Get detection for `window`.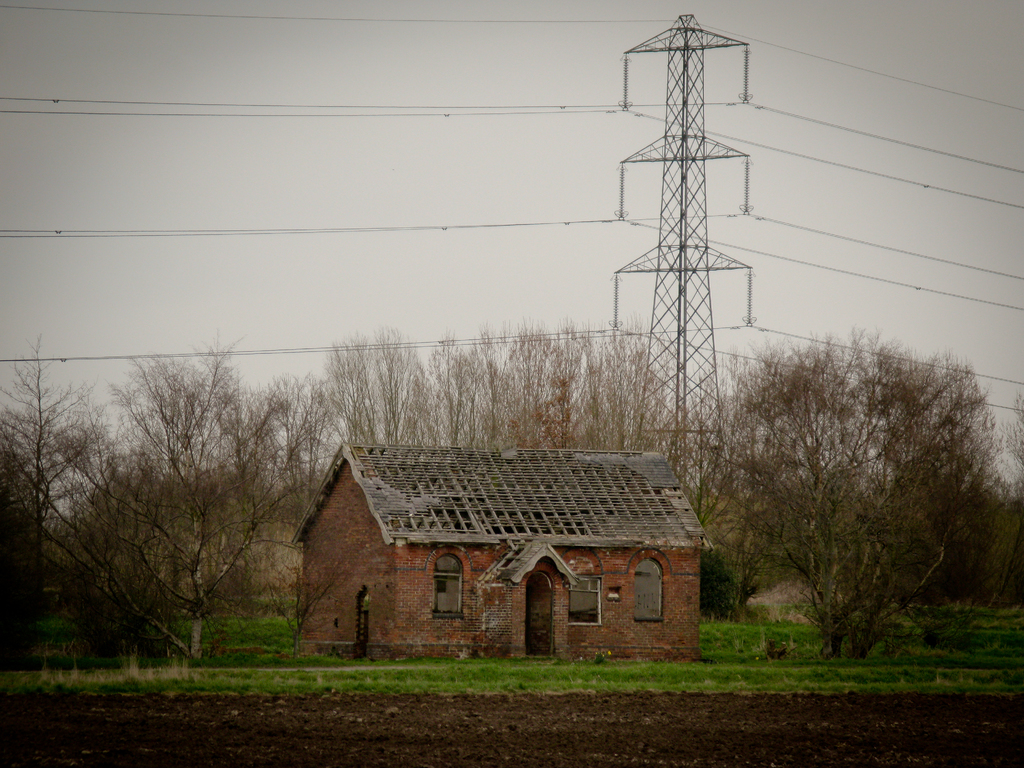
Detection: <box>568,579,600,622</box>.
